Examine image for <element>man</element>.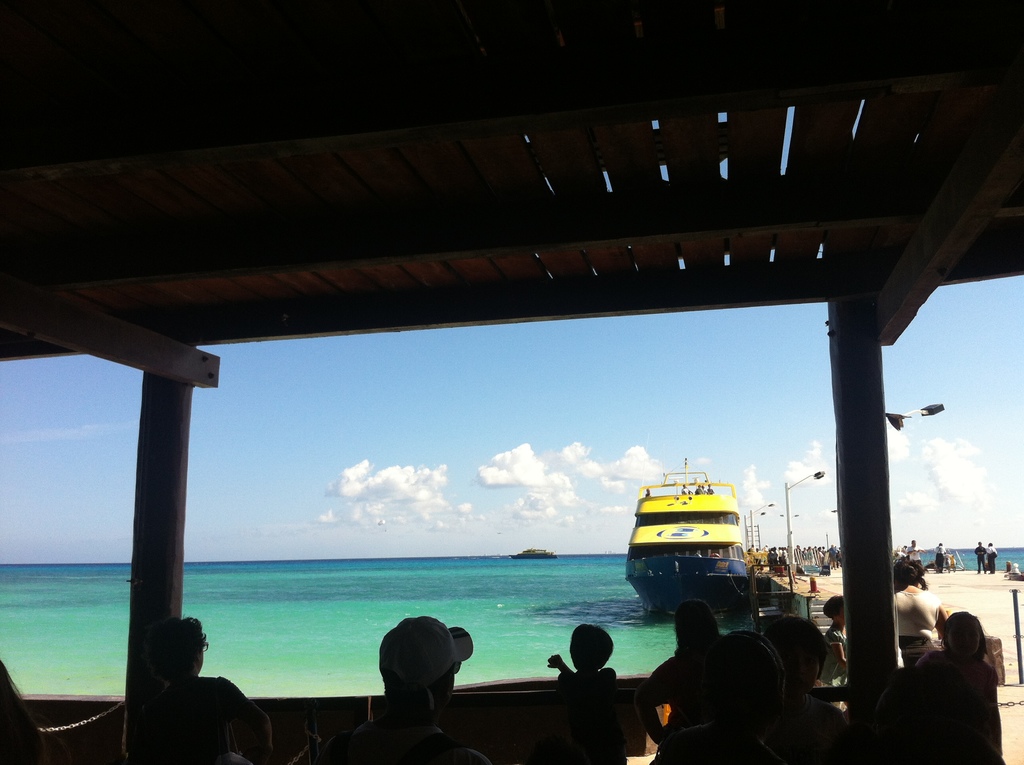
Examination result: (left=312, top=618, right=490, bottom=764).
